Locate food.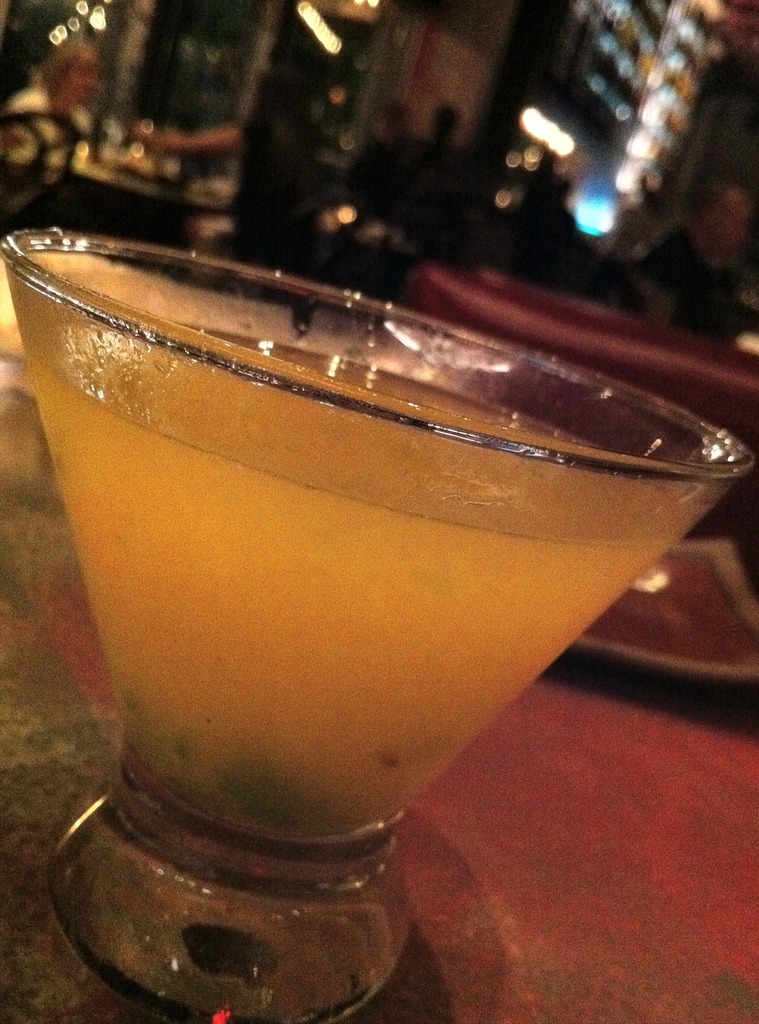
Bounding box: [x1=123, y1=687, x2=363, y2=834].
